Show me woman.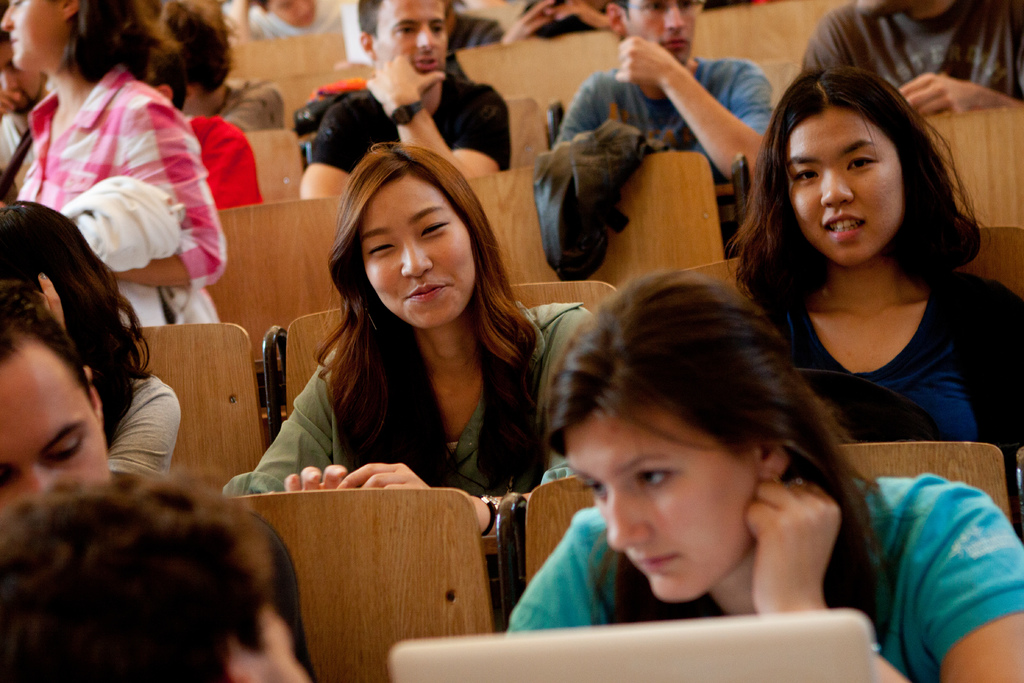
woman is here: 0:0:225:324.
